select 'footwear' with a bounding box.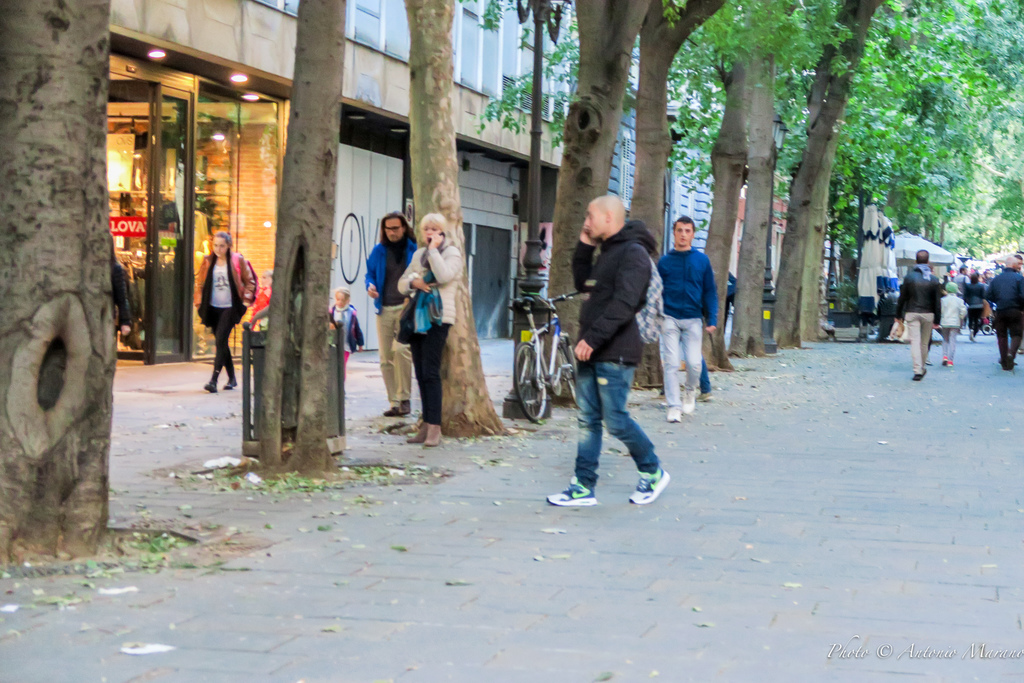
682:390:694:413.
